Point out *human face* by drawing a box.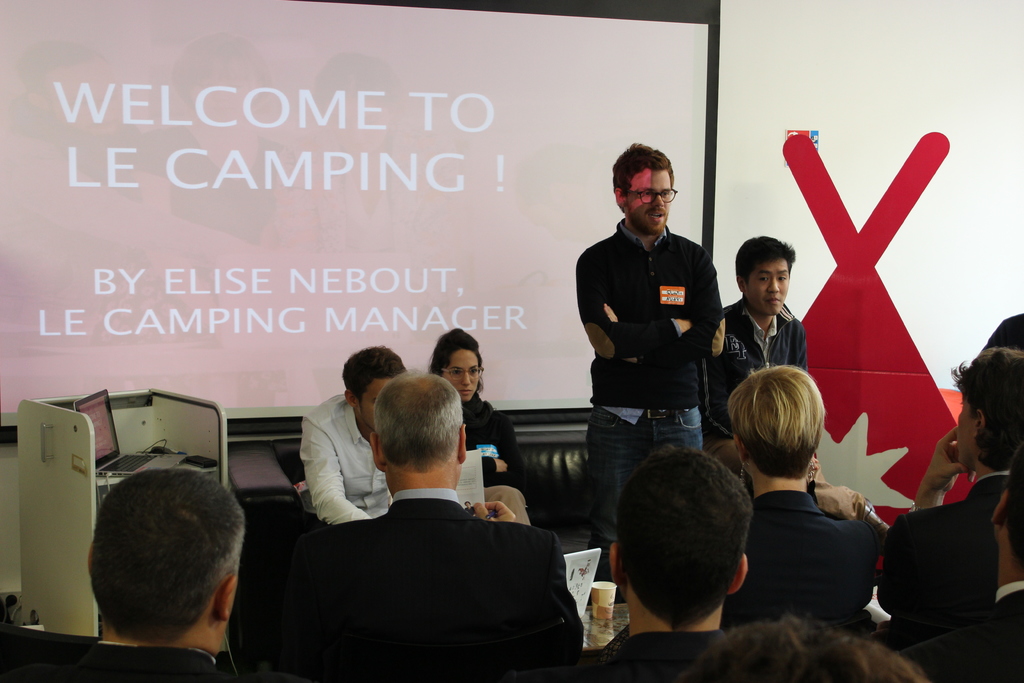
crop(627, 169, 671, 231).
